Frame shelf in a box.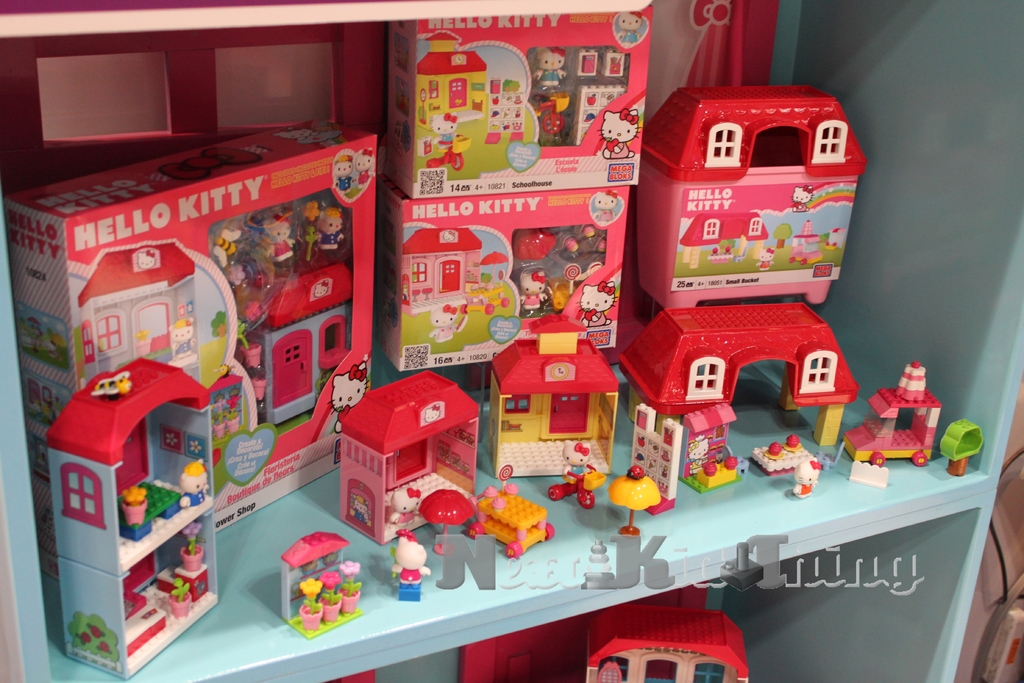
(1, 0, 1023, 682).
